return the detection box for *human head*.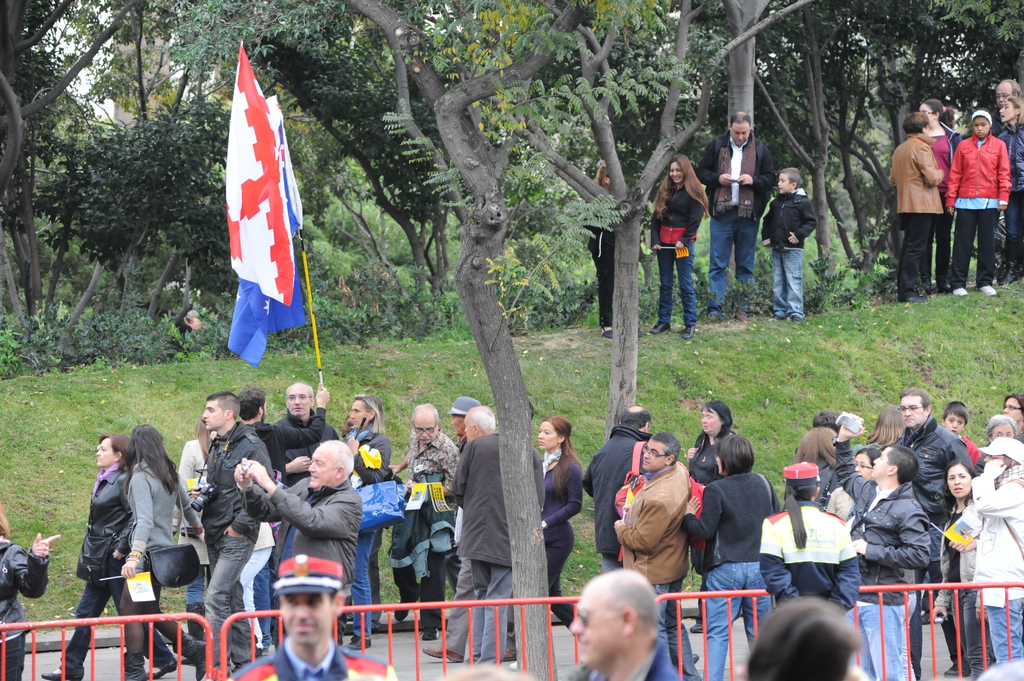
rect(986, 413, 1018, 441).
